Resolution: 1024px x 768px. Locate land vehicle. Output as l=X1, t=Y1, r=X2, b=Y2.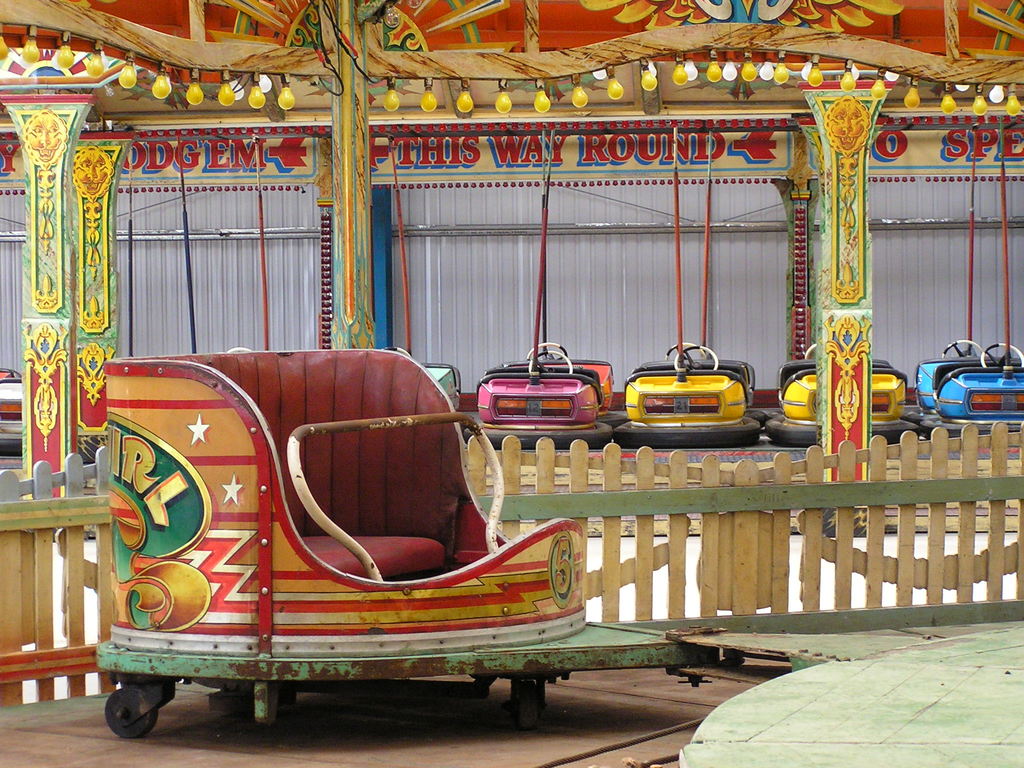
l=915, t=333, r=1023, b=424.
